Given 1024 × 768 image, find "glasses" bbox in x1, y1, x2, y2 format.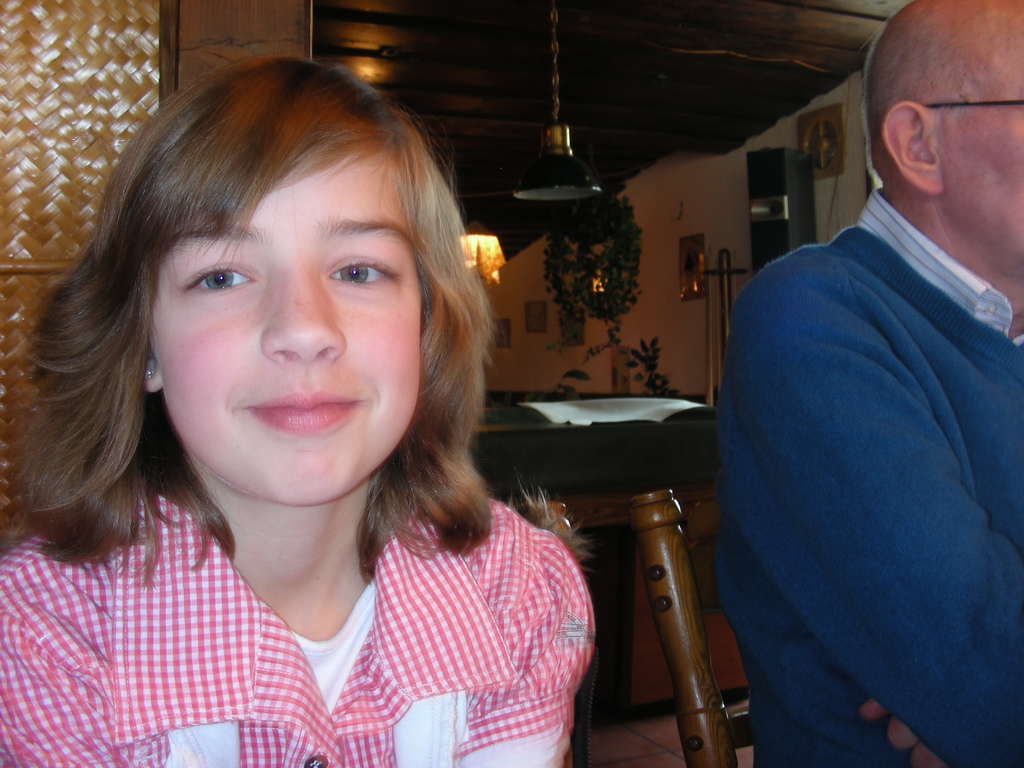
916, 99, 1023, 111.
